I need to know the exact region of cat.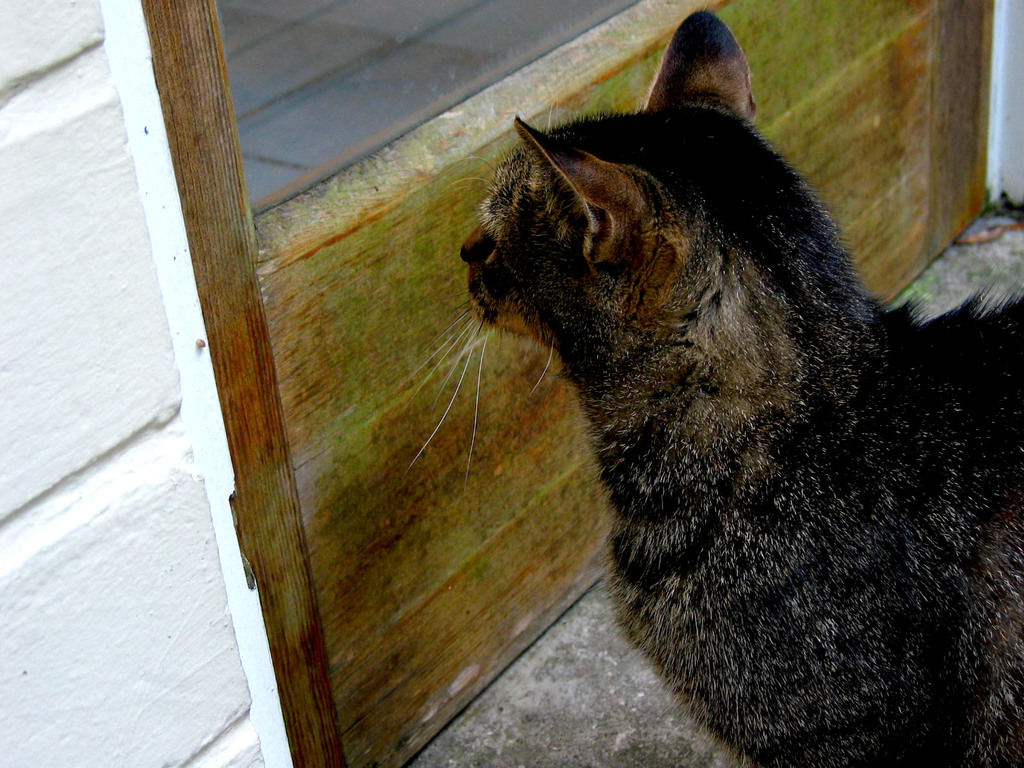
Region: x1=405 y1=10 x2=1023 y2=767.
